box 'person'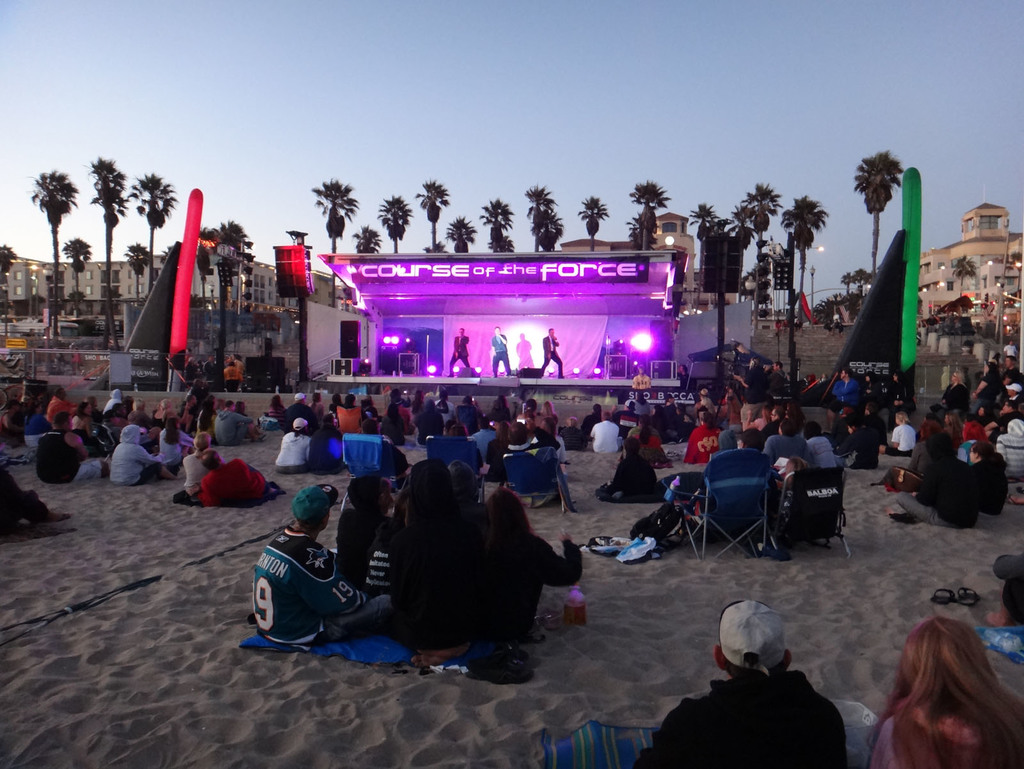
(620, 443, 664, 501)
